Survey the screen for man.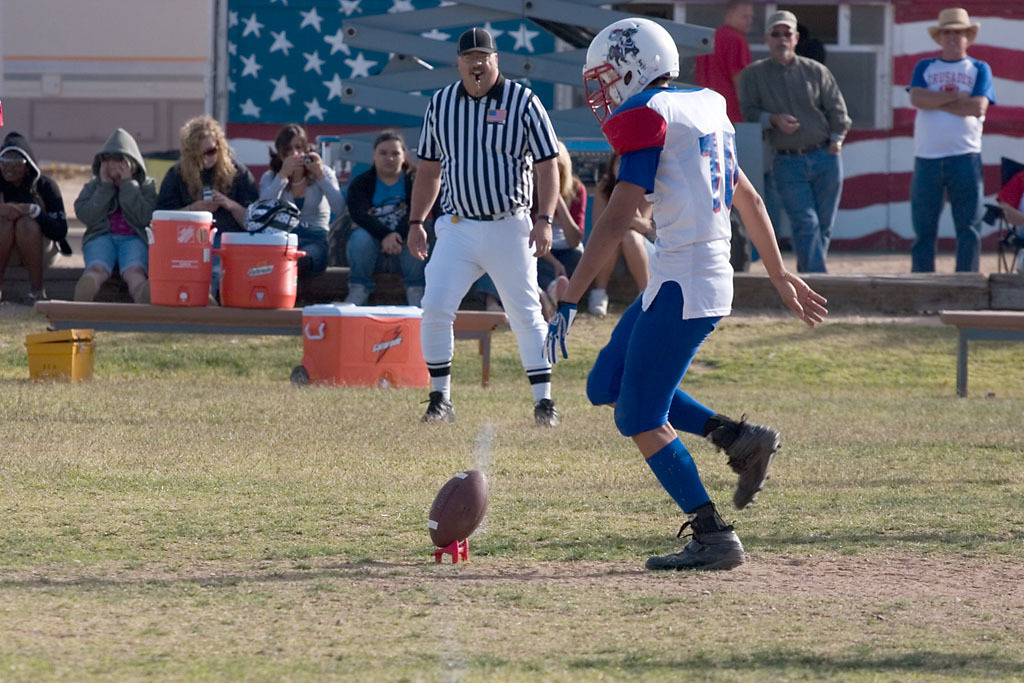
Survey found: 548/17/831/568.
